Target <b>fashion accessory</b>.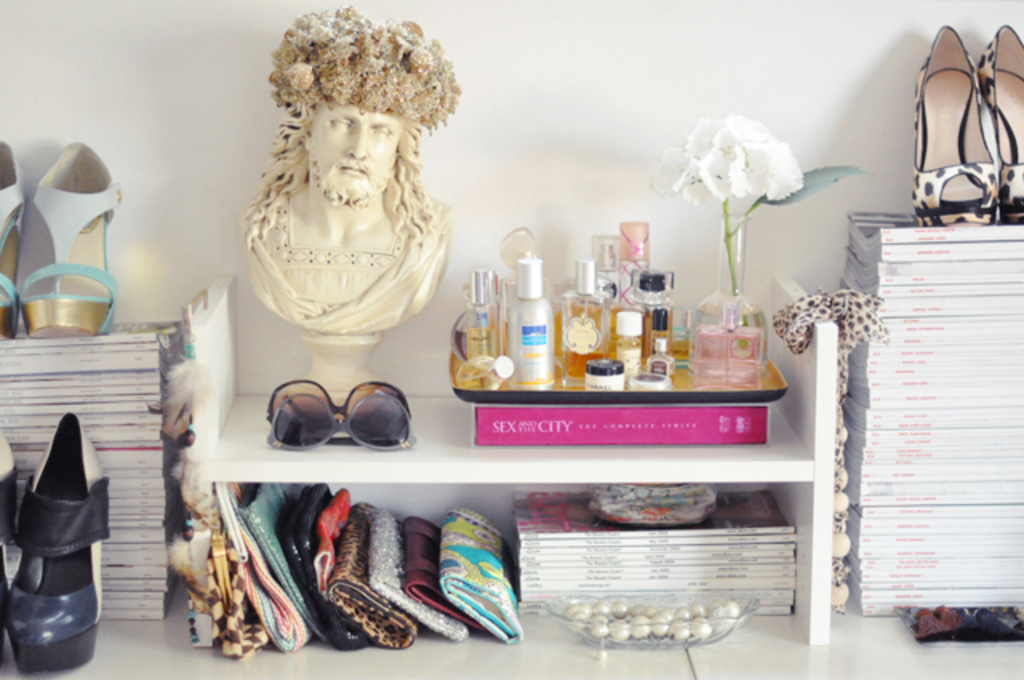
Target region: 266 378 413 427.
